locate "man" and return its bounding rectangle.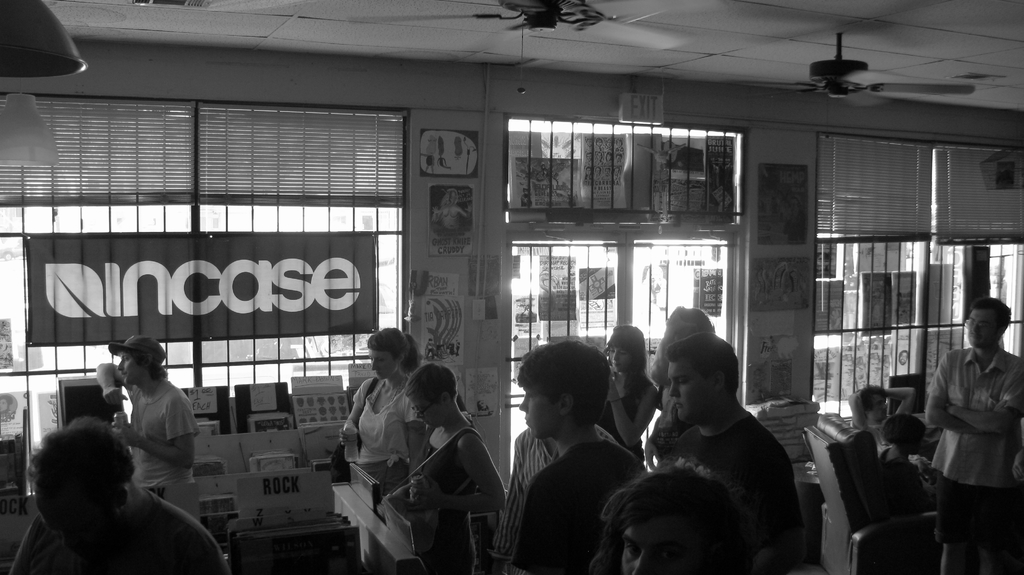
pyautogui.locateOnScreen(92, 336, 202, 489).
